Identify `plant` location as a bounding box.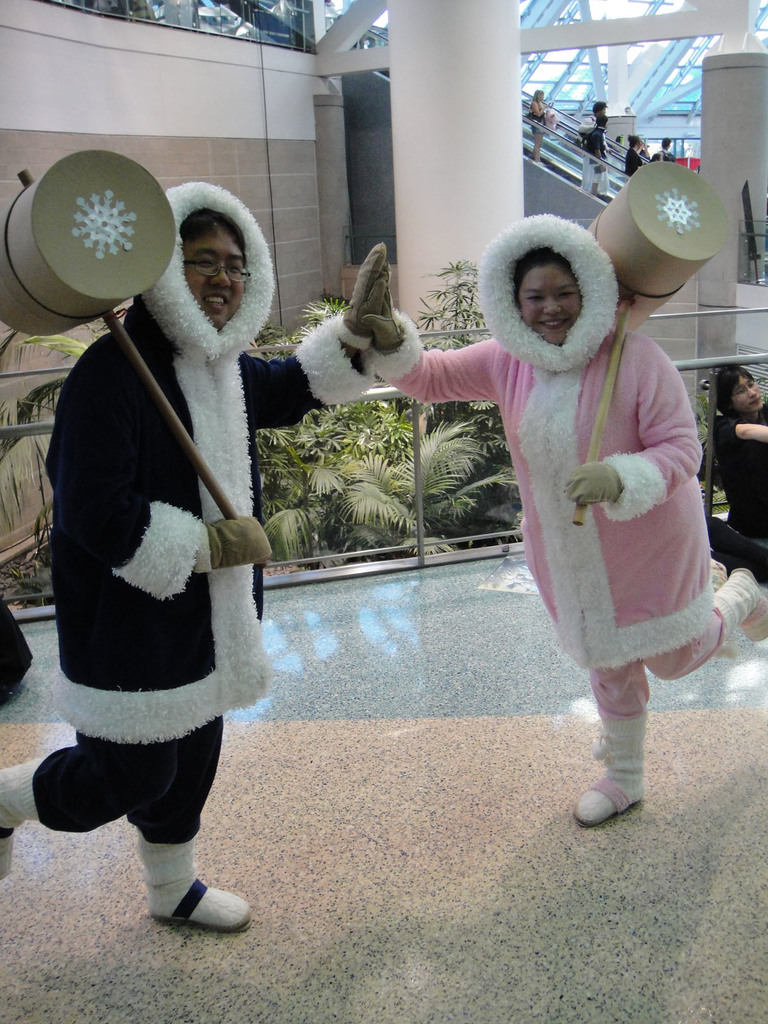
x1=244 y1=278 x2=499 y2=558.
